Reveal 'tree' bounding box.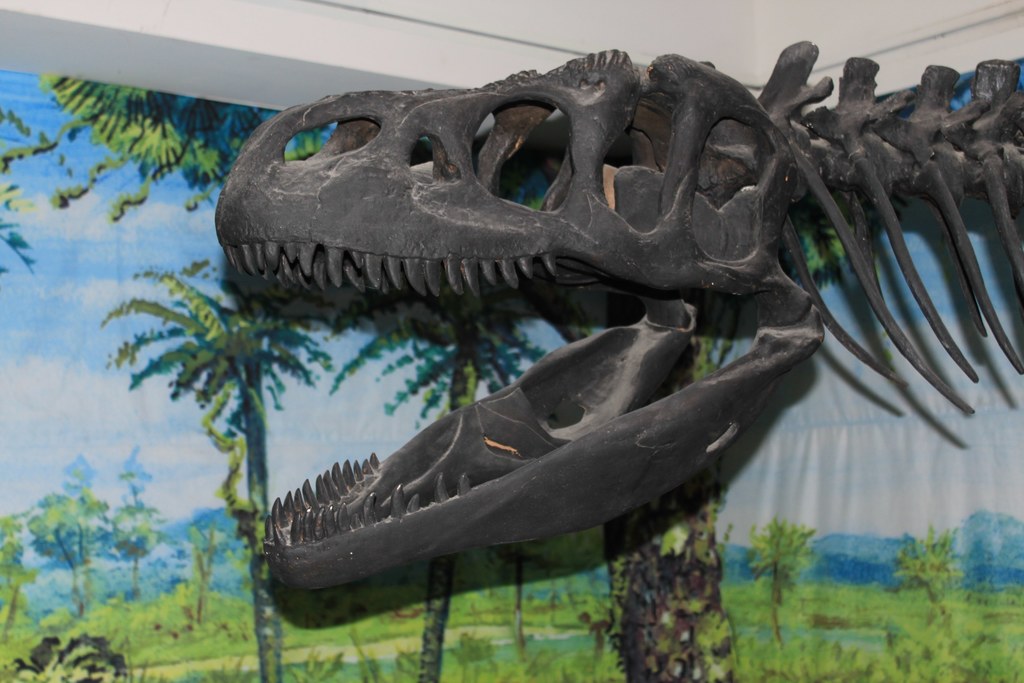
Revealed: {"x1": 329, "y1": 318, "x2": 556, "y2": 682}.
